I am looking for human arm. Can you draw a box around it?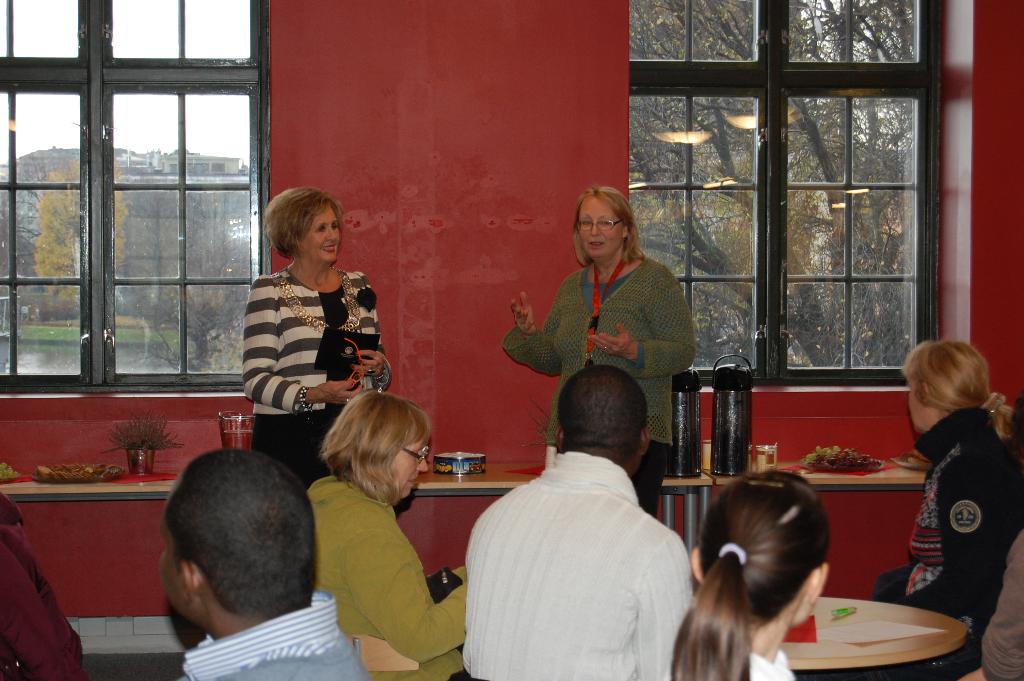
Sure, the bounding box is locate(241, 276, 366, 408).
